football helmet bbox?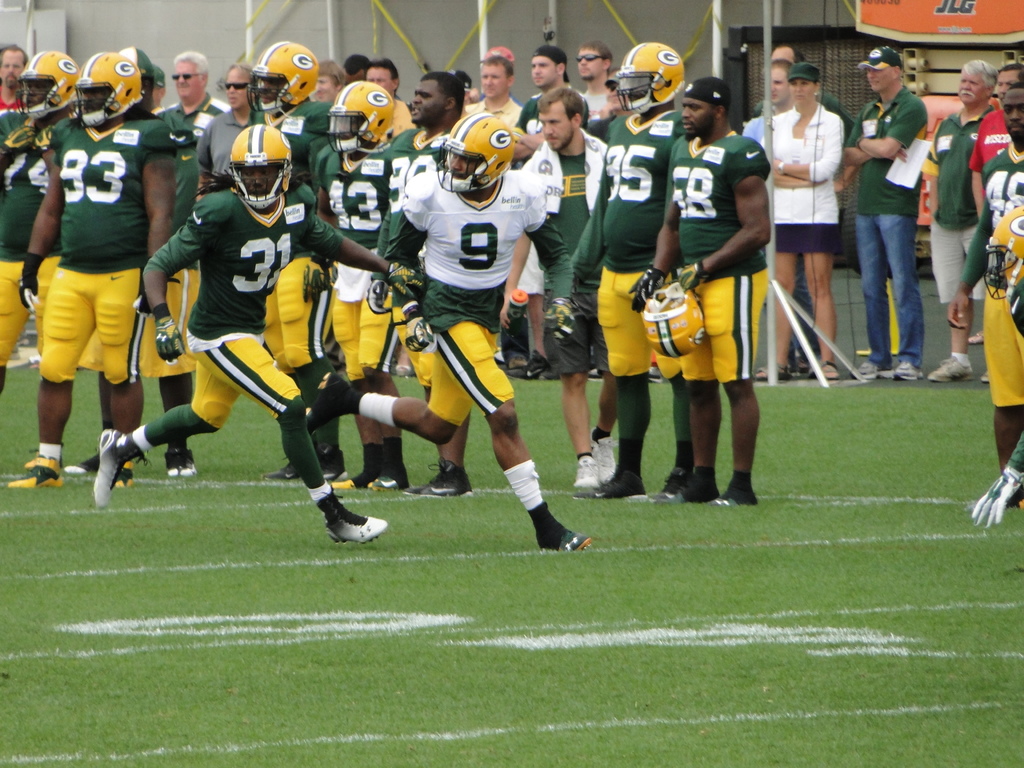
<box>329,82,397,156</box>
